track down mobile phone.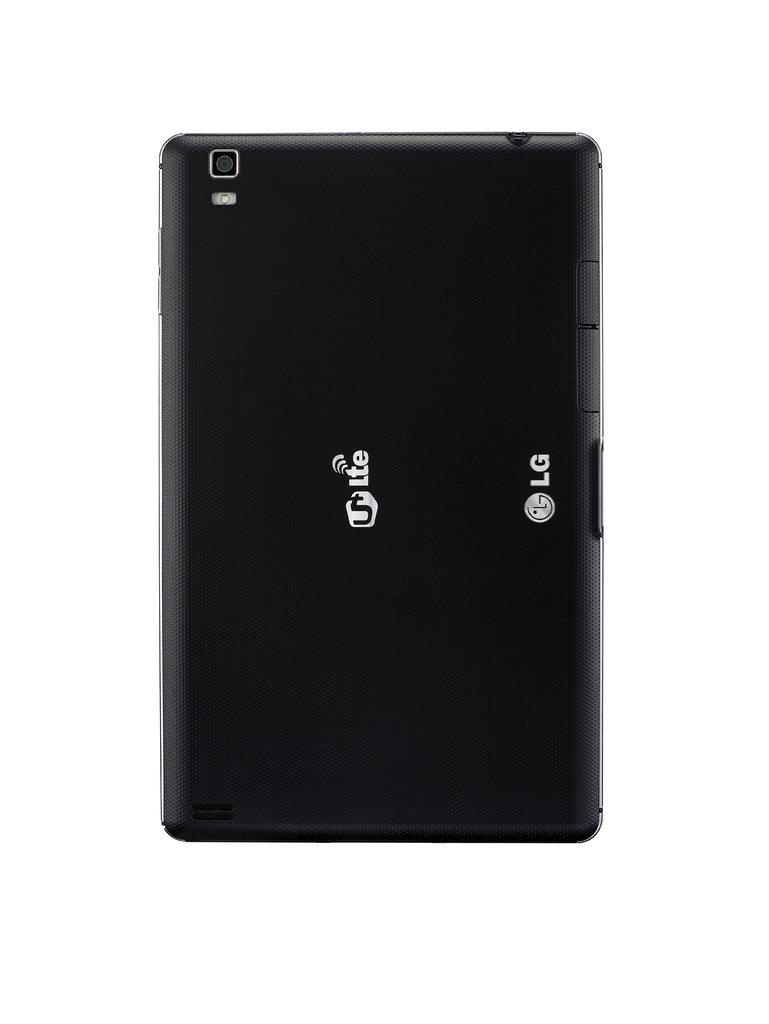
Tracked to crop(141, 140, 622, 854).
